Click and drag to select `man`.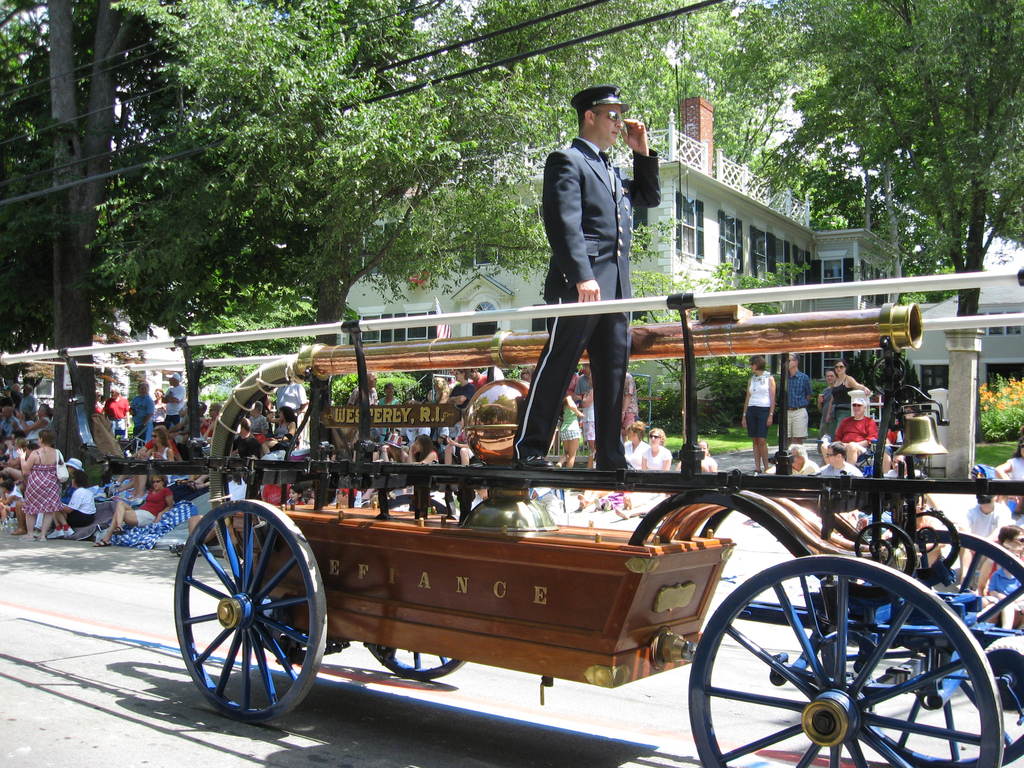
Selection: (886, 452, 923, 479).
